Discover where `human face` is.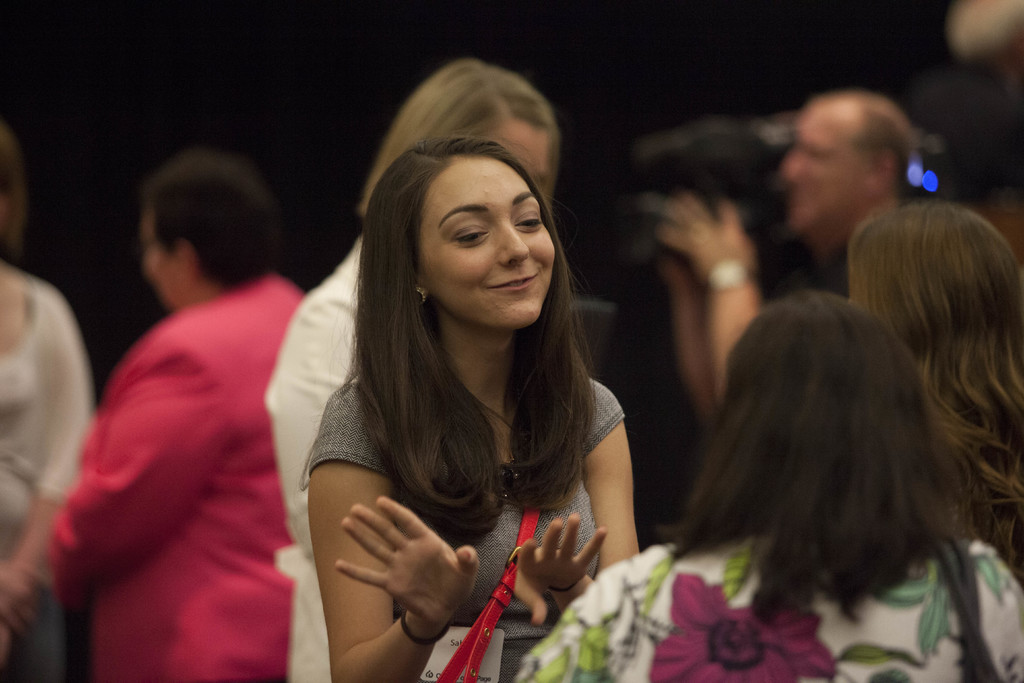
Discovered at {"x1": 490, "y1": 126, "x2": 558, "y2": 184}.
